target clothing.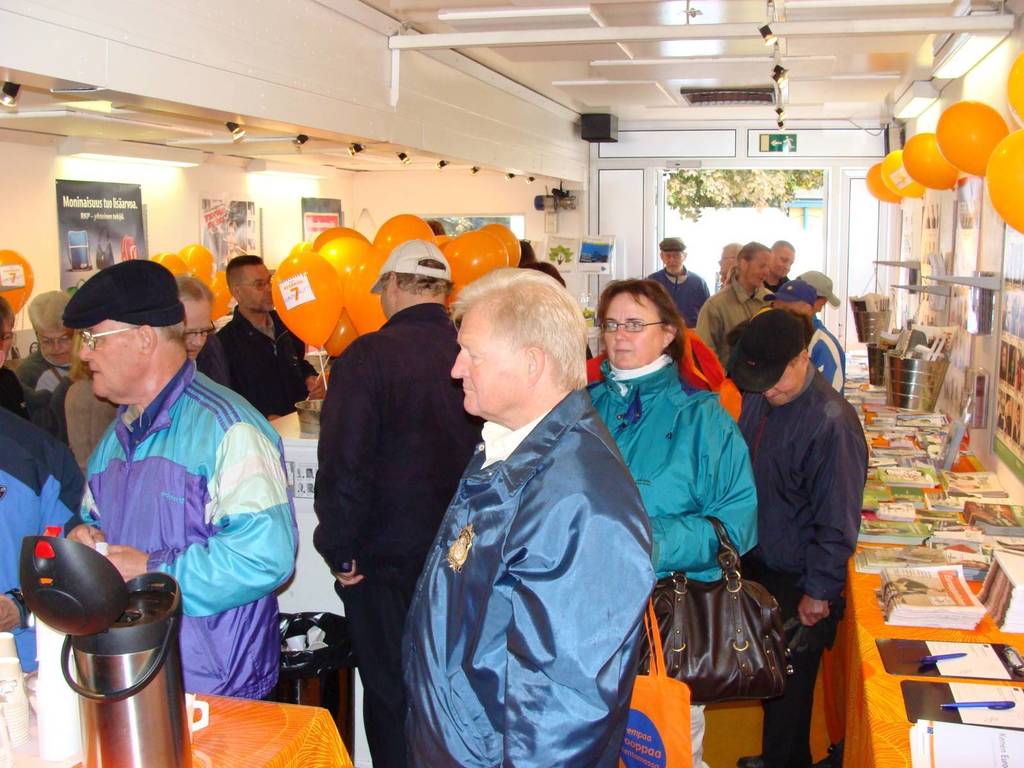
Target region: crop(583, 349, 759, 767).
